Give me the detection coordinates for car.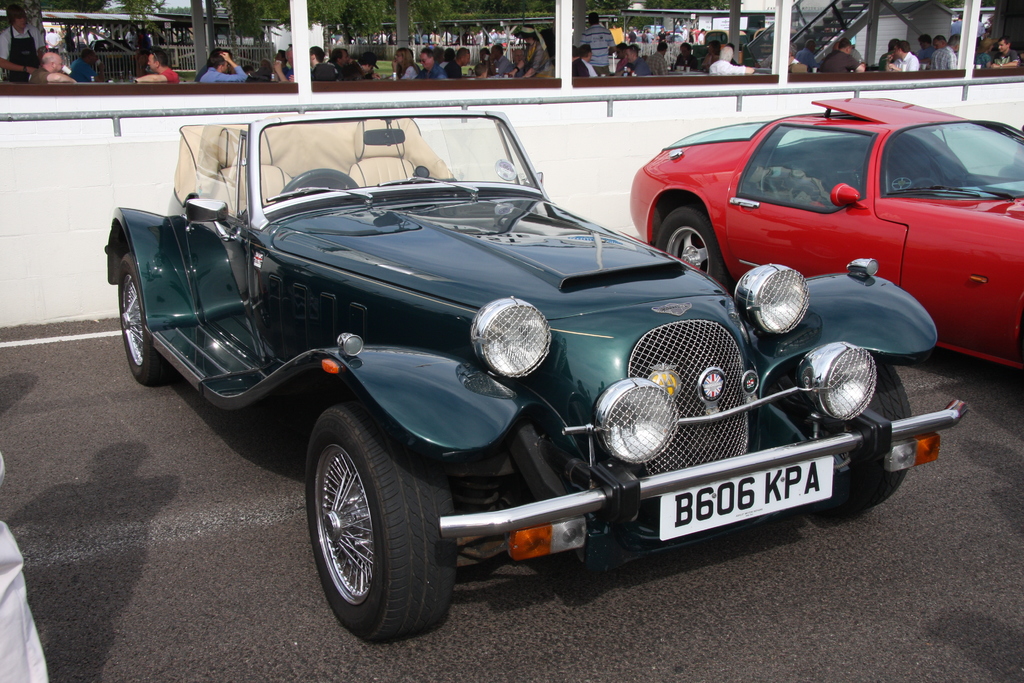
(x1=619, y1=90, x2=1023, y2=383).
